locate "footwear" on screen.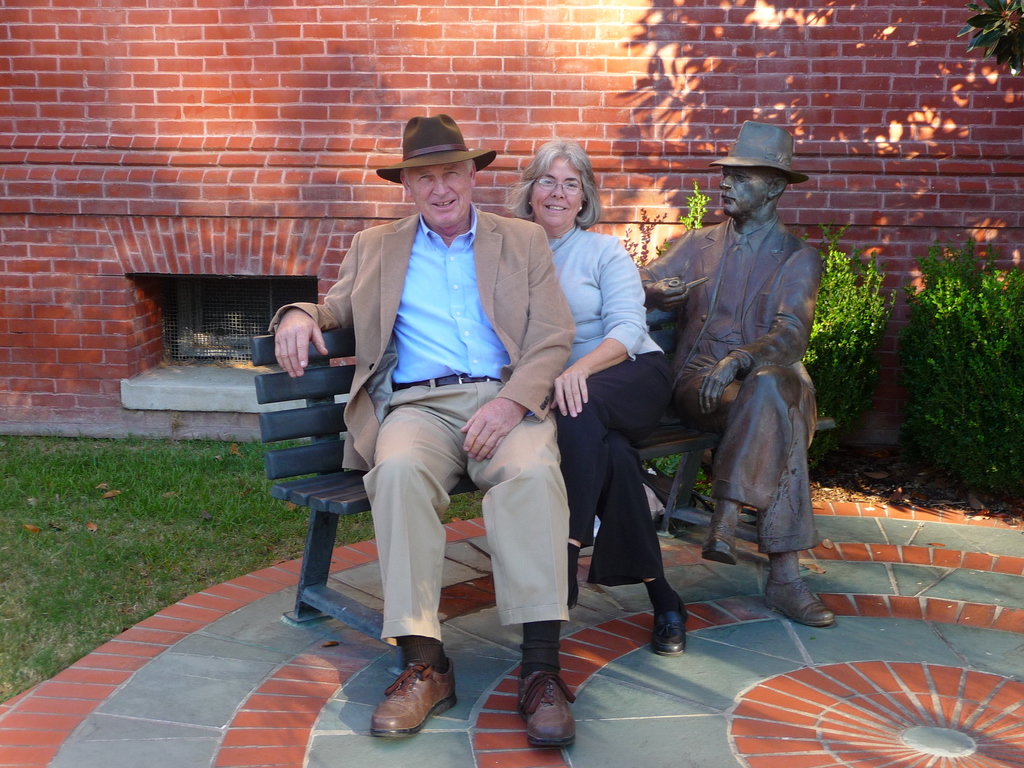
On screen at [x1=570, y1=572, x2=579, y2=607].
